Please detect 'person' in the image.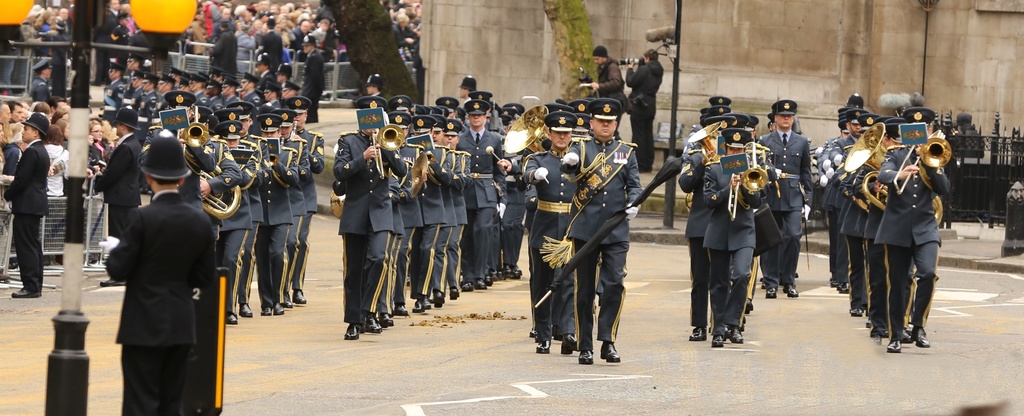
Rect(104, 56, 127, 109).
